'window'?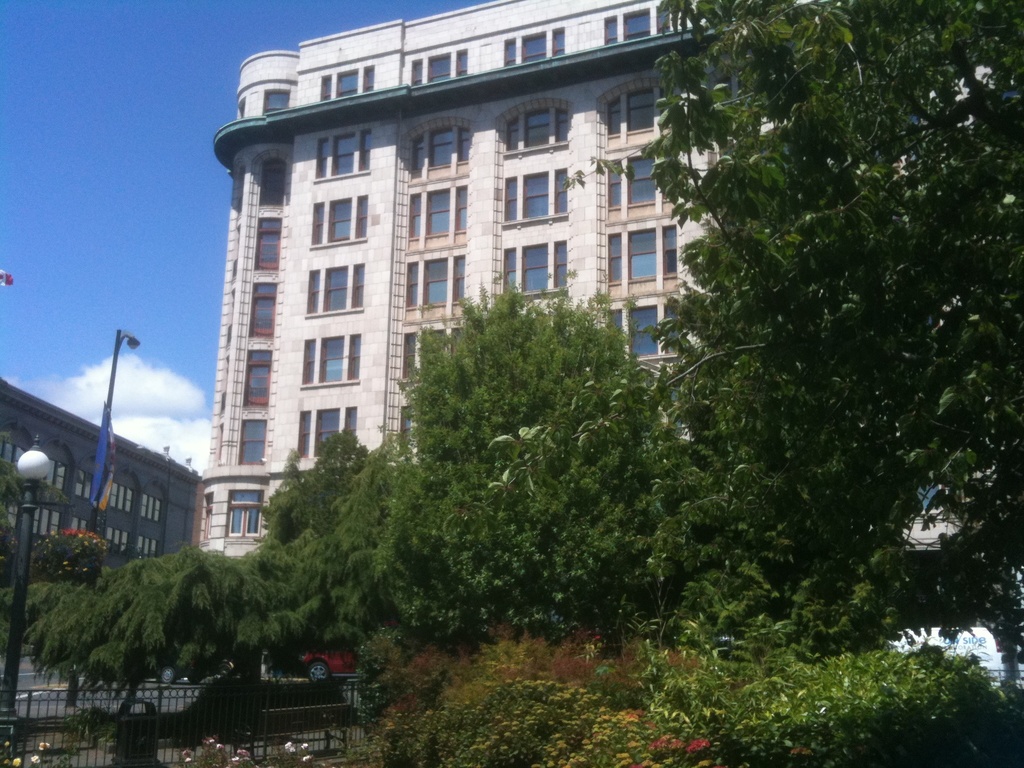
Rect(358, 133, 369, 174)
